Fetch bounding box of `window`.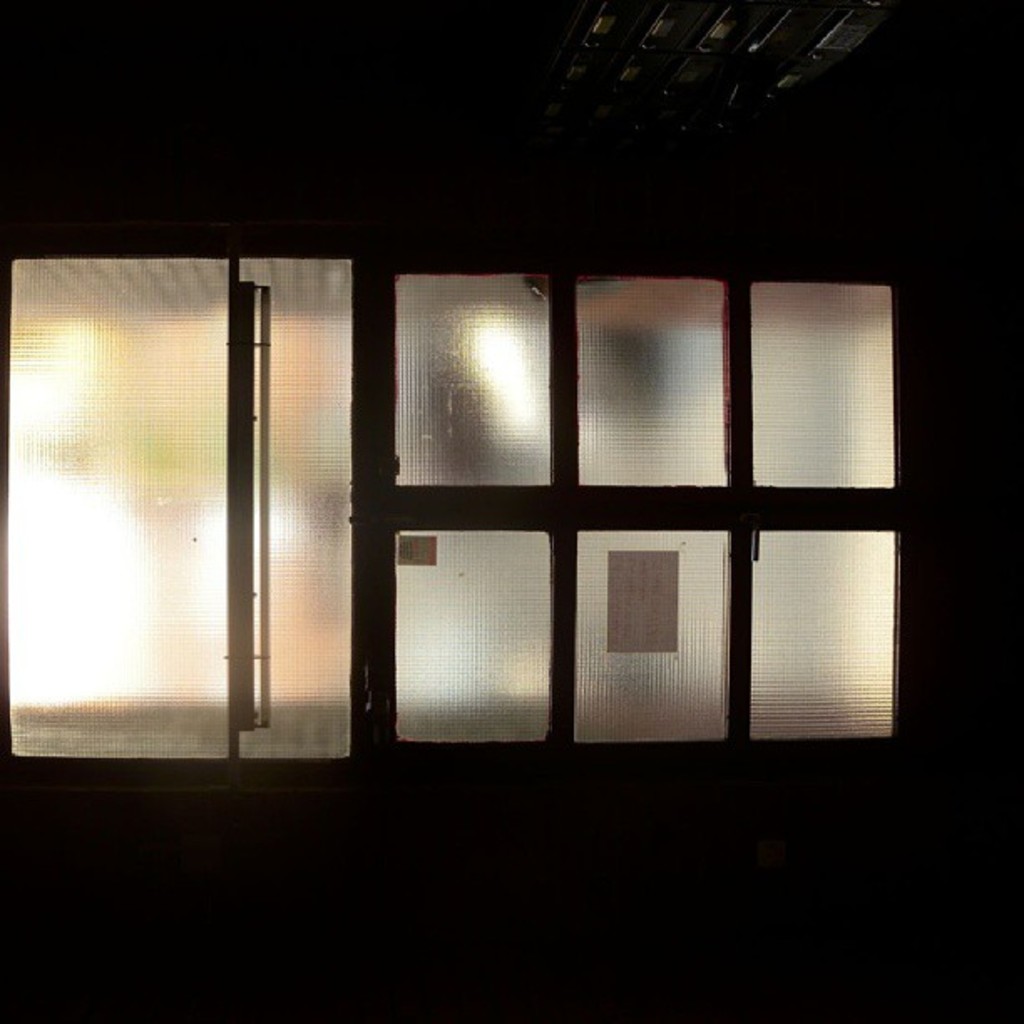
Bbox: region(572, 266, 726, 494).
